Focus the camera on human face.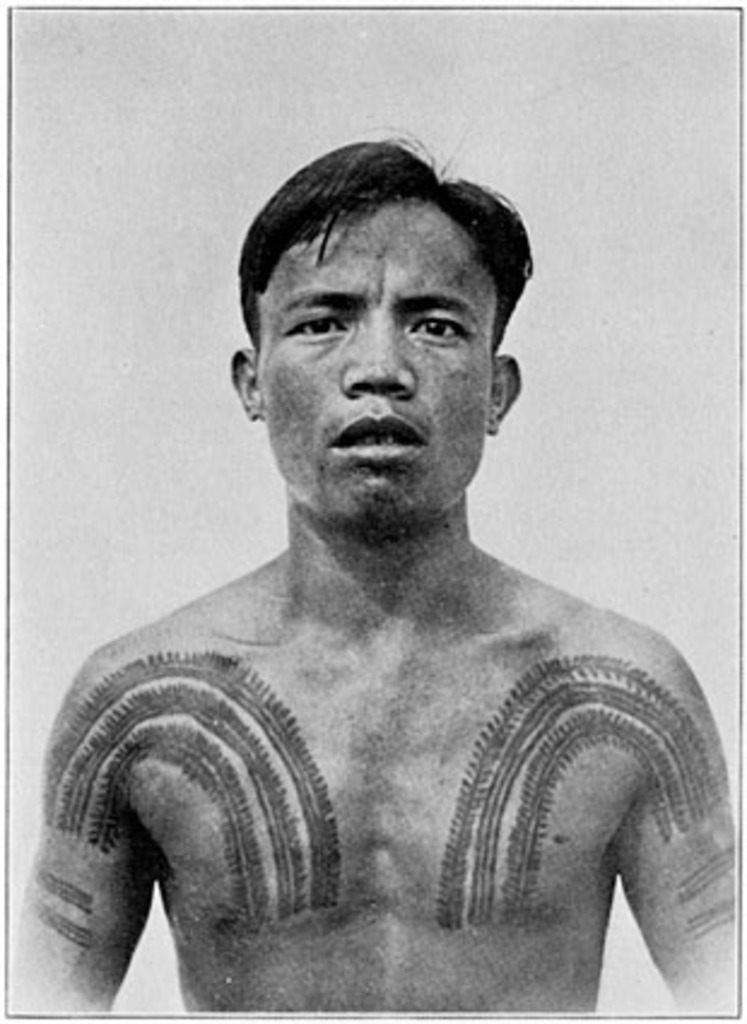
Focus region: box(258, 202, 494, 525).
